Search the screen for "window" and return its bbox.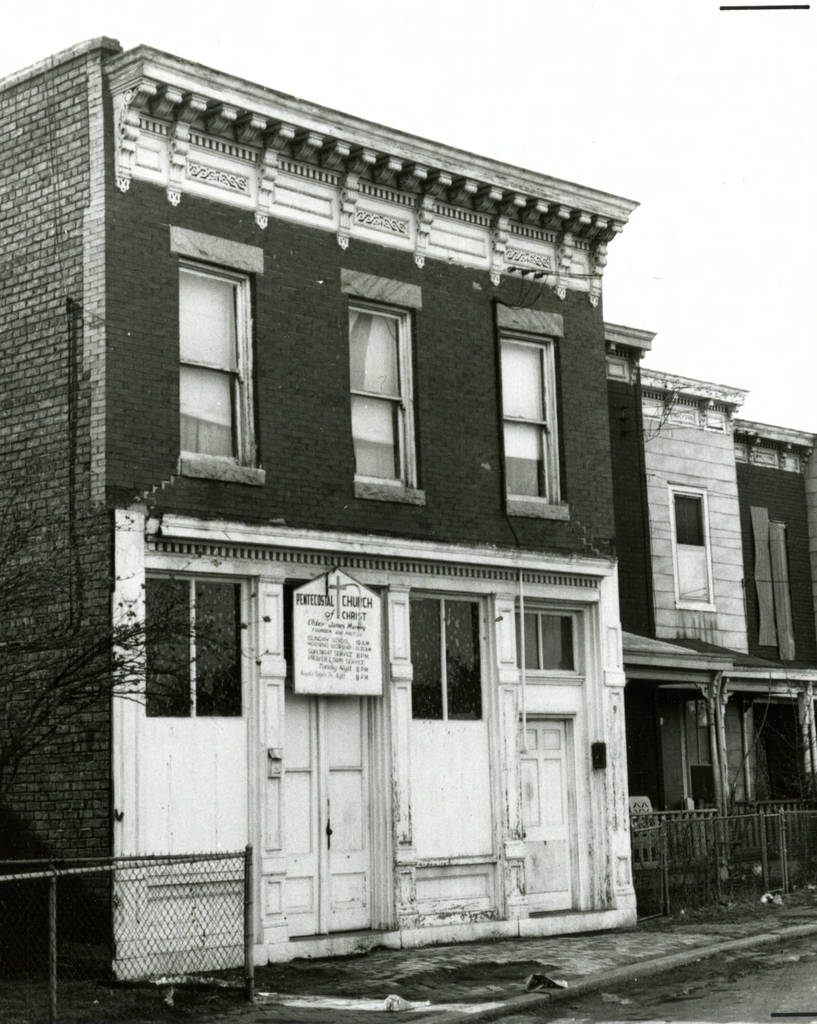
Found: 170, 229, 266, 492.
